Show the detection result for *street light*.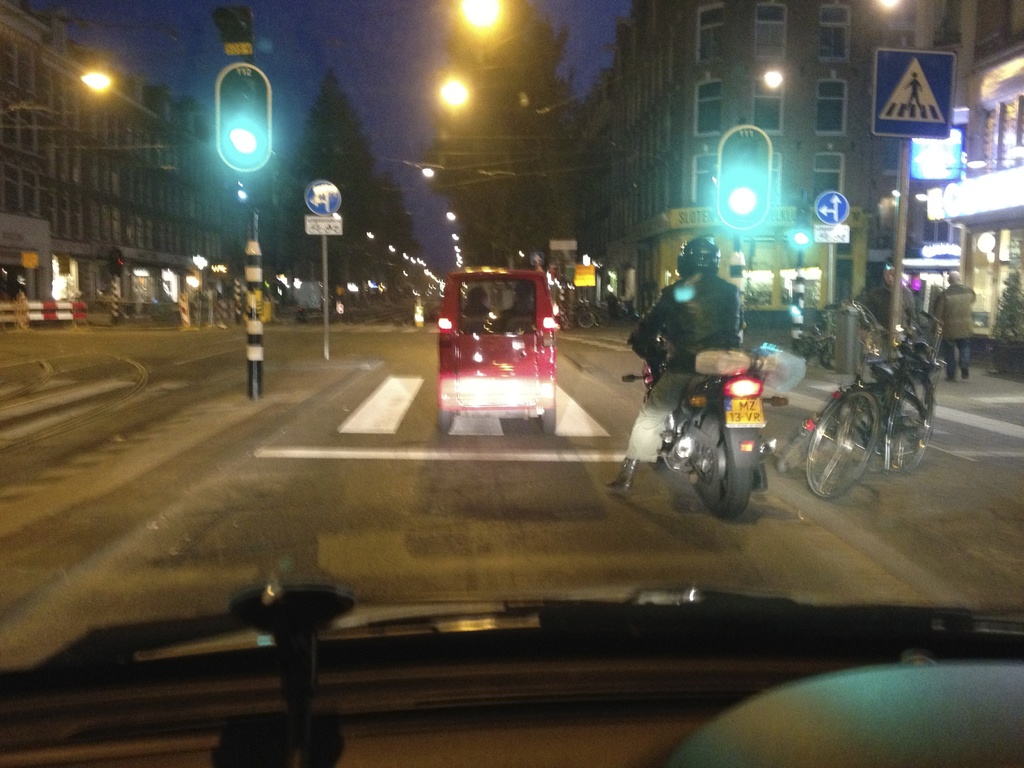
locate(451, 243, 461, 253).
